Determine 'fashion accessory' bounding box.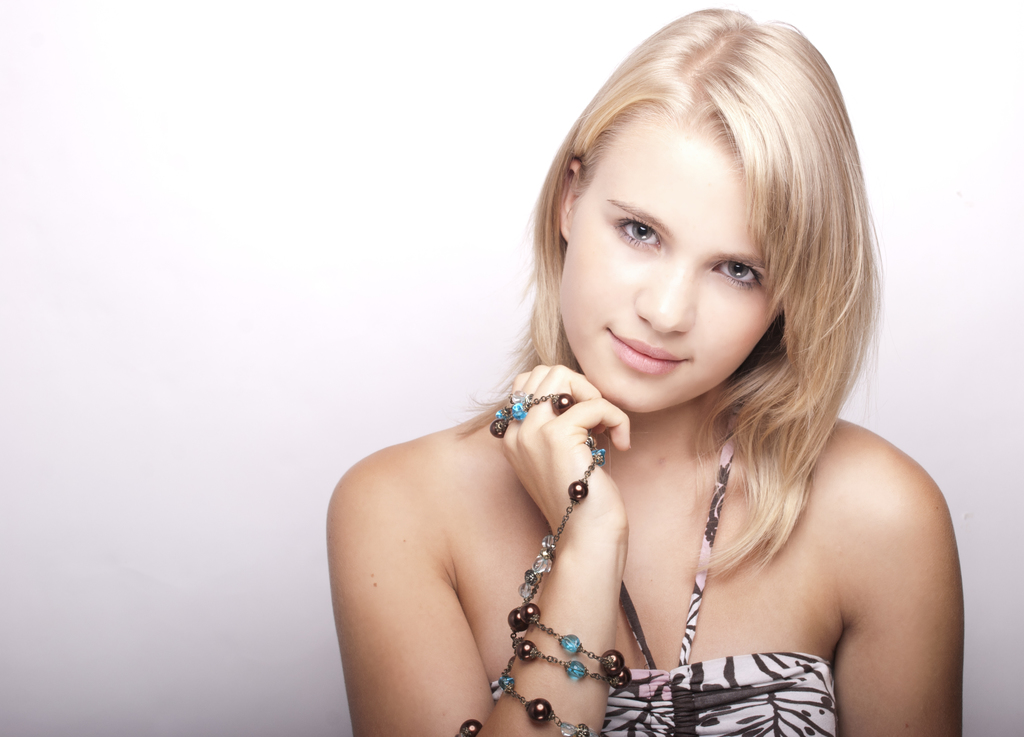
Determined: (left=487, top=389, right=577, bottom=438).
